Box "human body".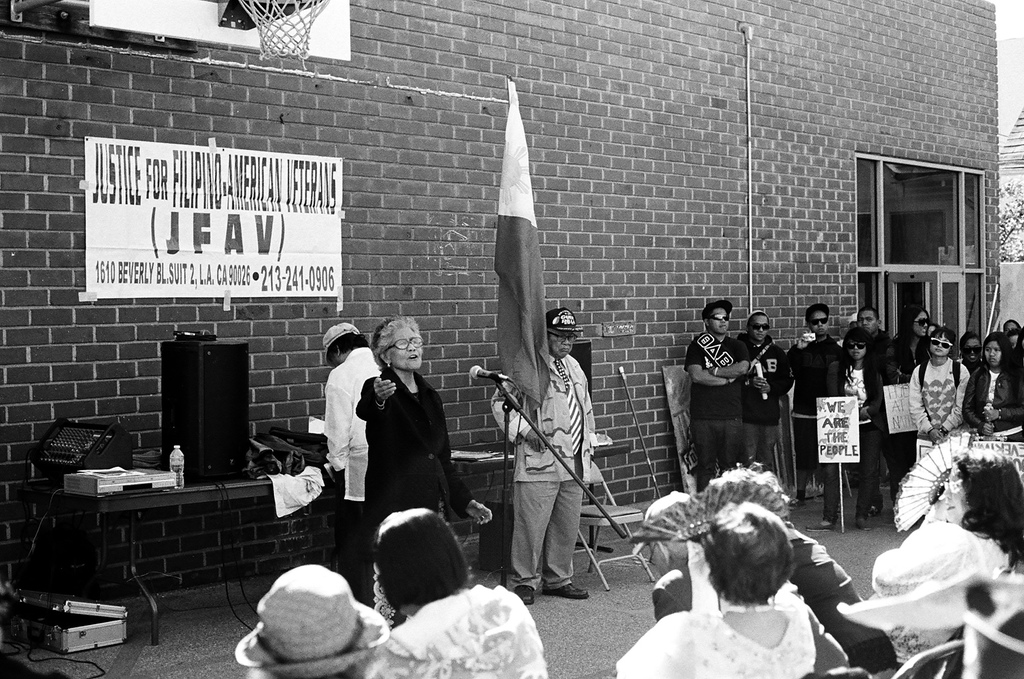
(785, 305, 843, 505).
